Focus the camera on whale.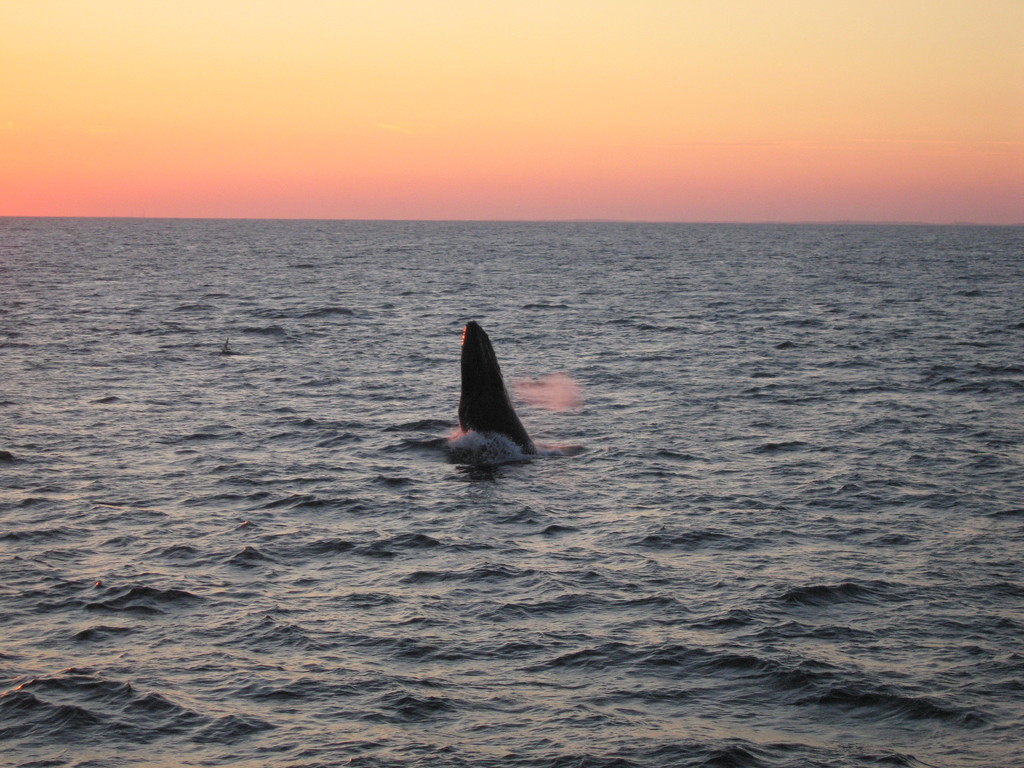
Focus region: [440, 317, 541, 465].
